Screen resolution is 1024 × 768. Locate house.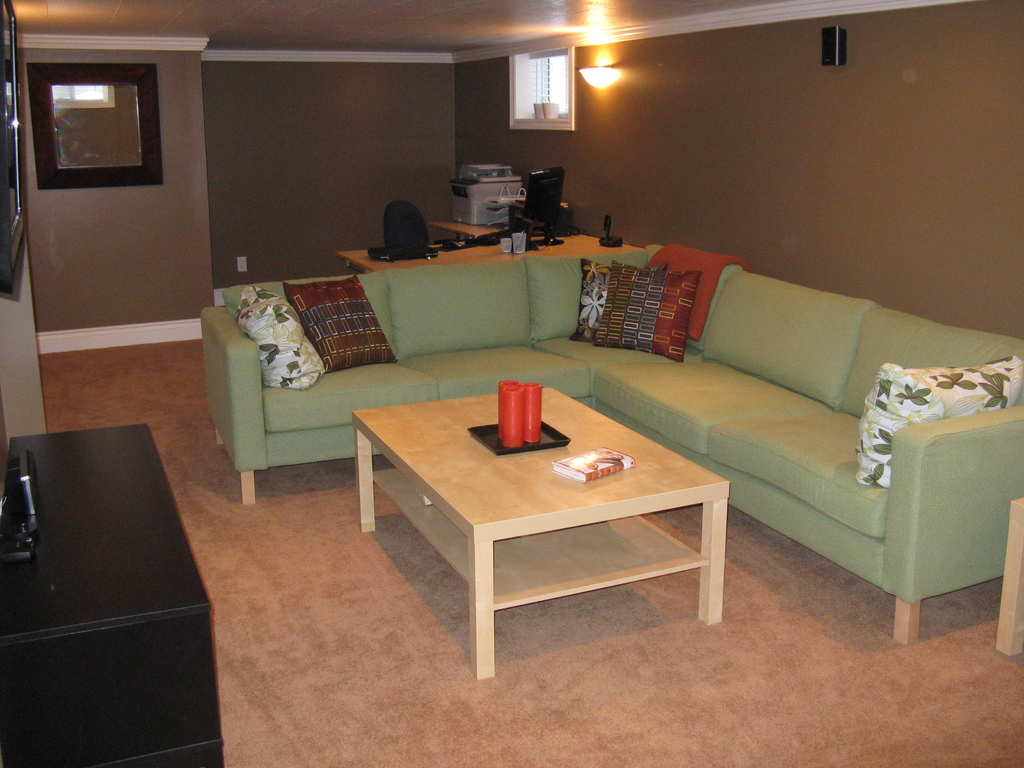
[0,0,1023,767].
